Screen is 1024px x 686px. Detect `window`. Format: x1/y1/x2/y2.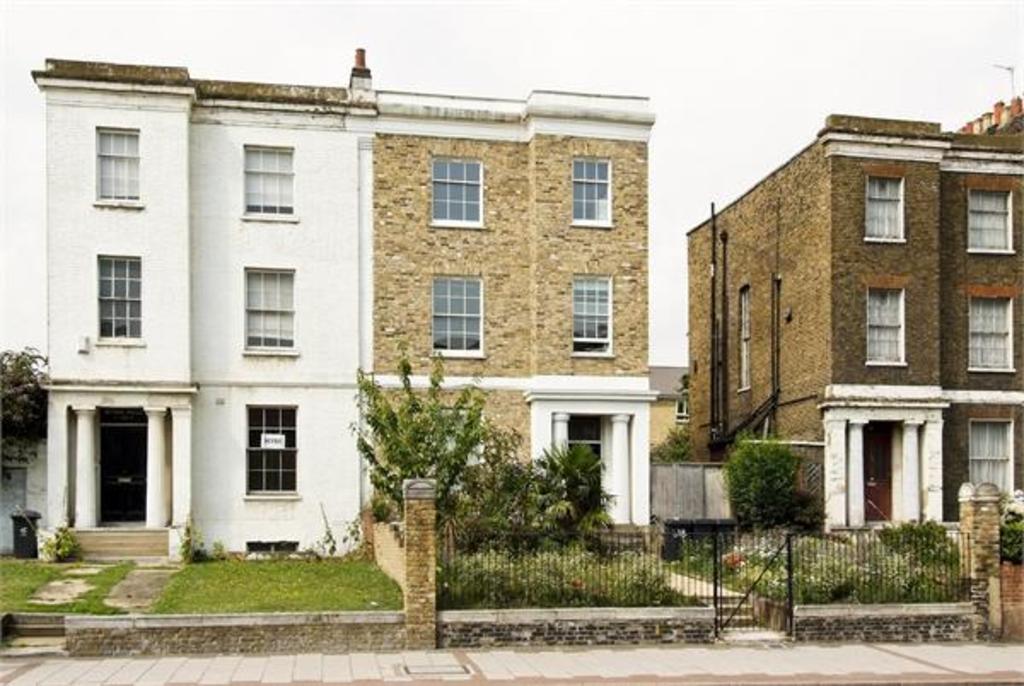
964/184/1017/256.
